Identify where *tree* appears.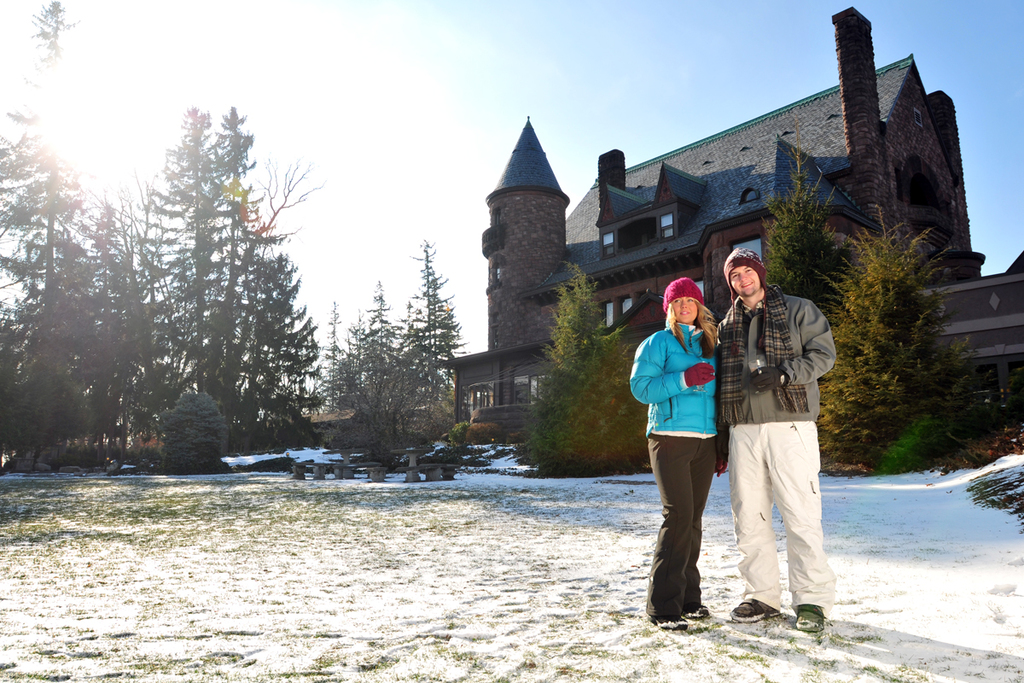
Appears at crop(113, 79, 330, 482).
